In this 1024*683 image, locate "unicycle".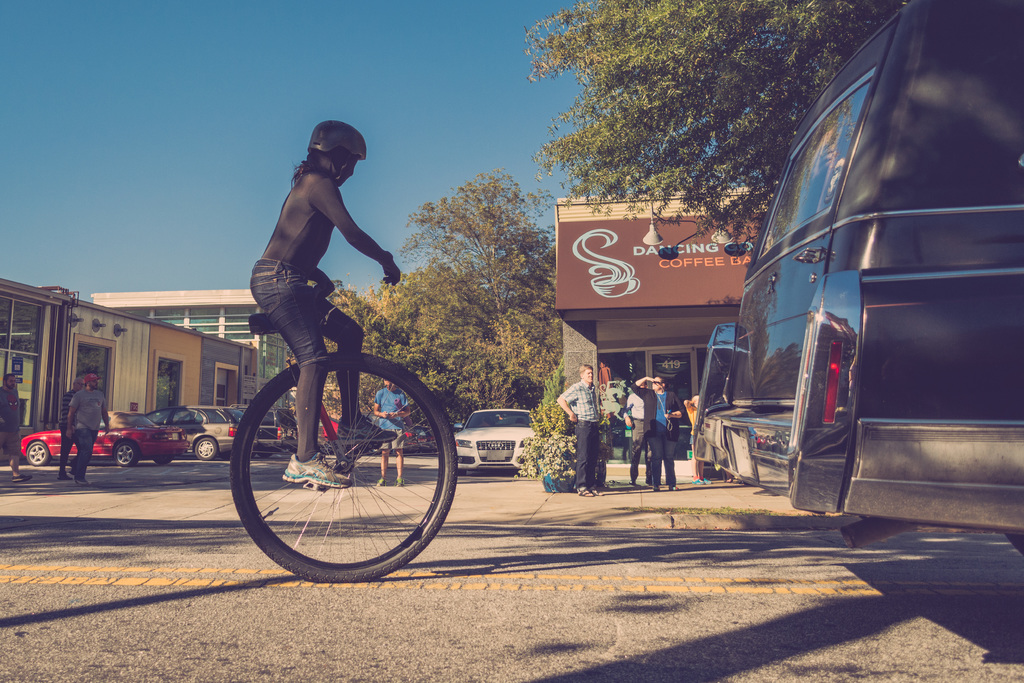
Bounding box: bbox(227, 313, 461, 582).
